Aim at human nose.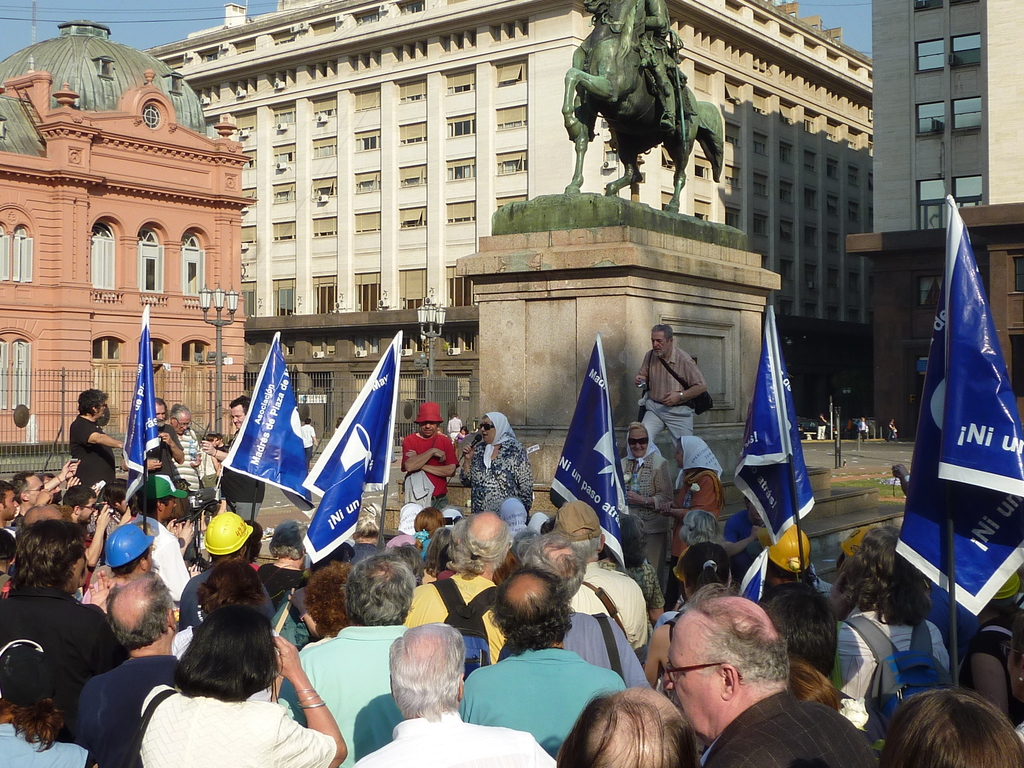
Aimed at locate(173, 503, 177, 511).
